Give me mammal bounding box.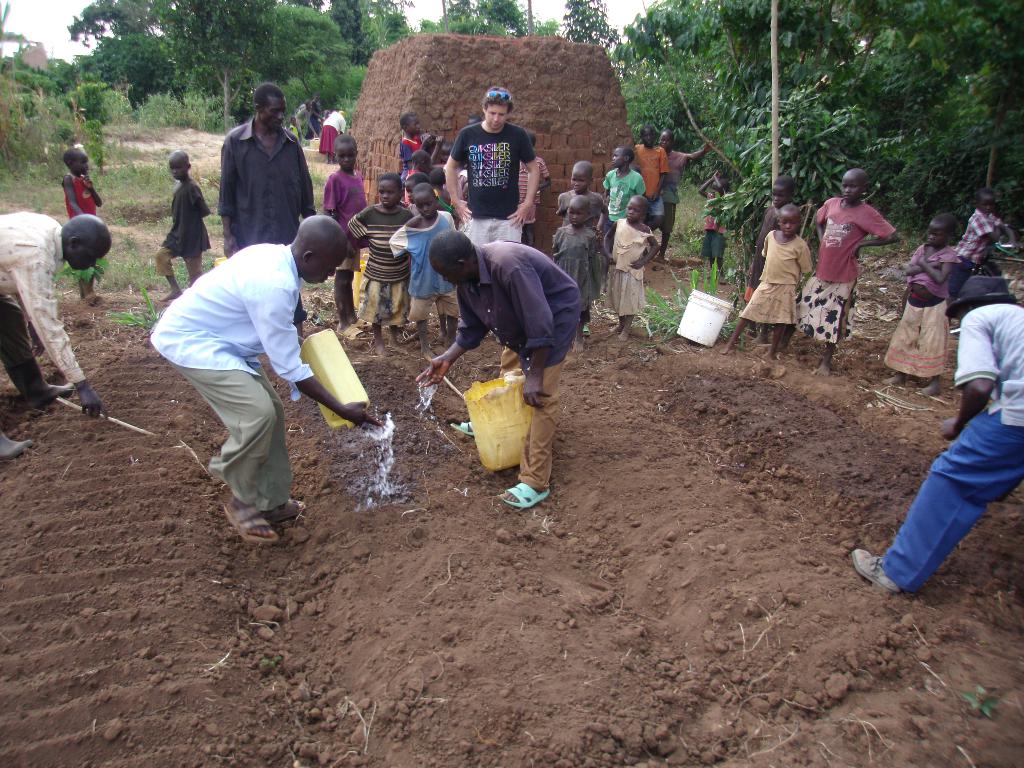
<region>444, 84, 540, 342</region>.
